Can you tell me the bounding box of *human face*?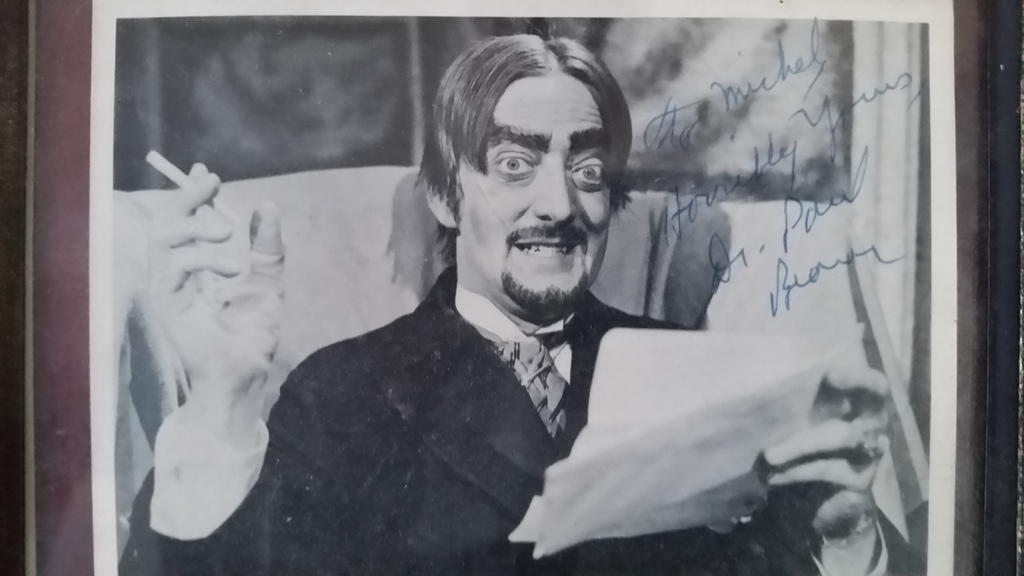
x1=451, y1=72, x2=609, y2=312.
